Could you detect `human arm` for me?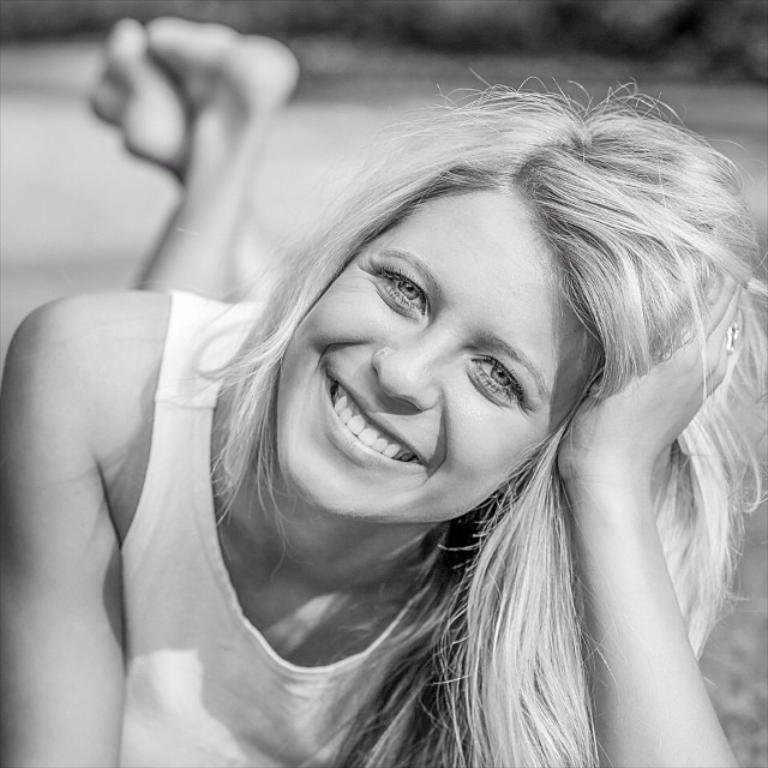
Detection result: l=30, t=228, r=320, b=764.
